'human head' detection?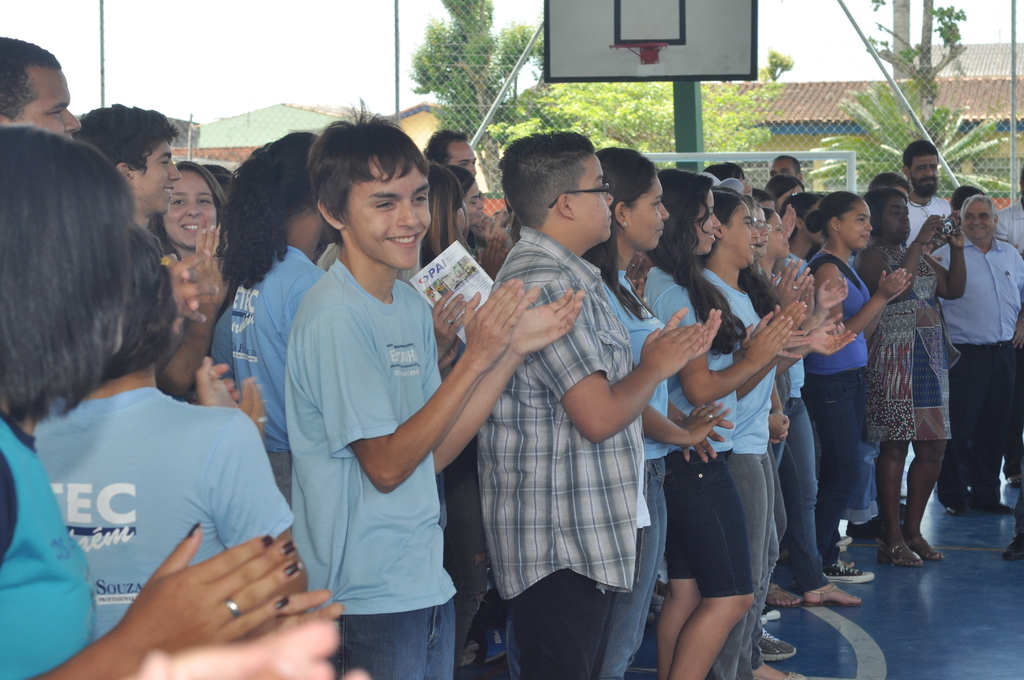
76, 104, 180, 219
